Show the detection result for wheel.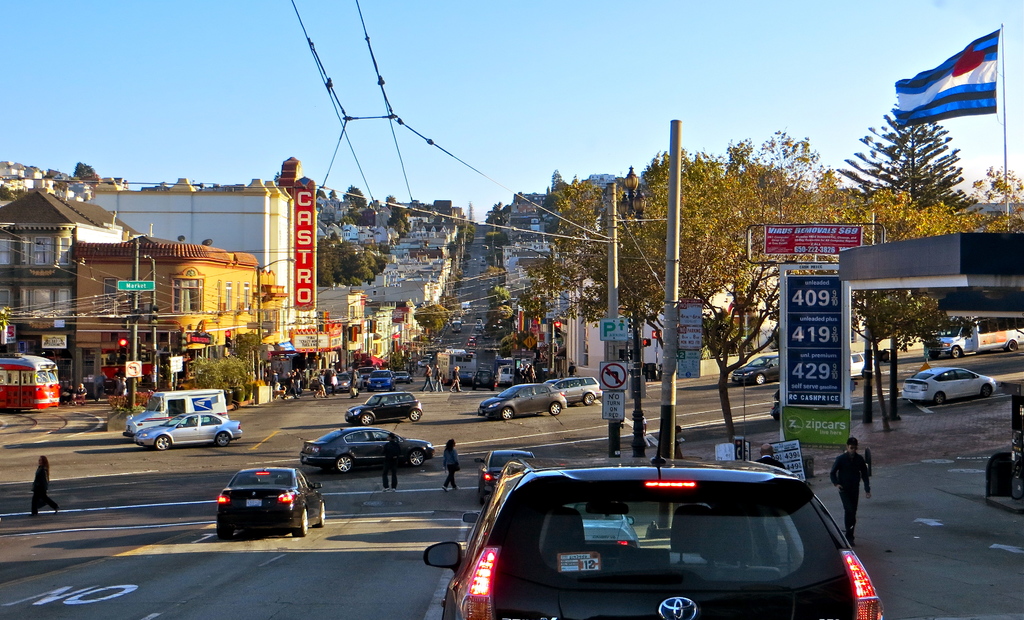
{"x1": 294, "y1": 507, "x2": 306, "y2": 536}.
